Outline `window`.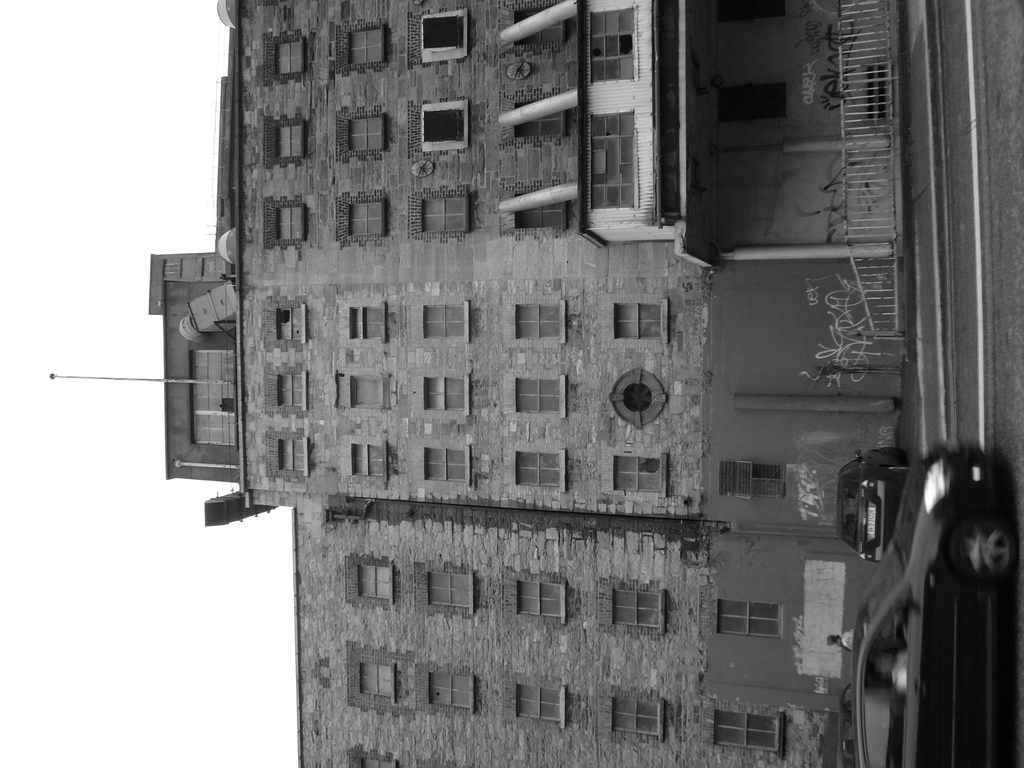
Outline: (426,450,467,486).
